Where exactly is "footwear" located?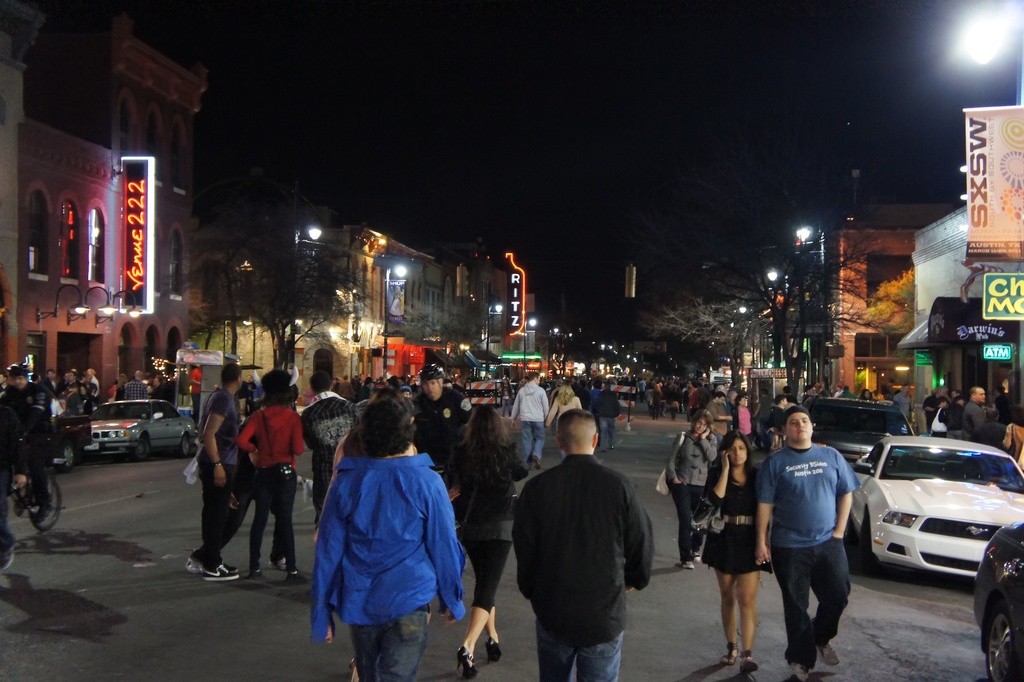
Its bounding box is box(3, 540, 7, 572).
